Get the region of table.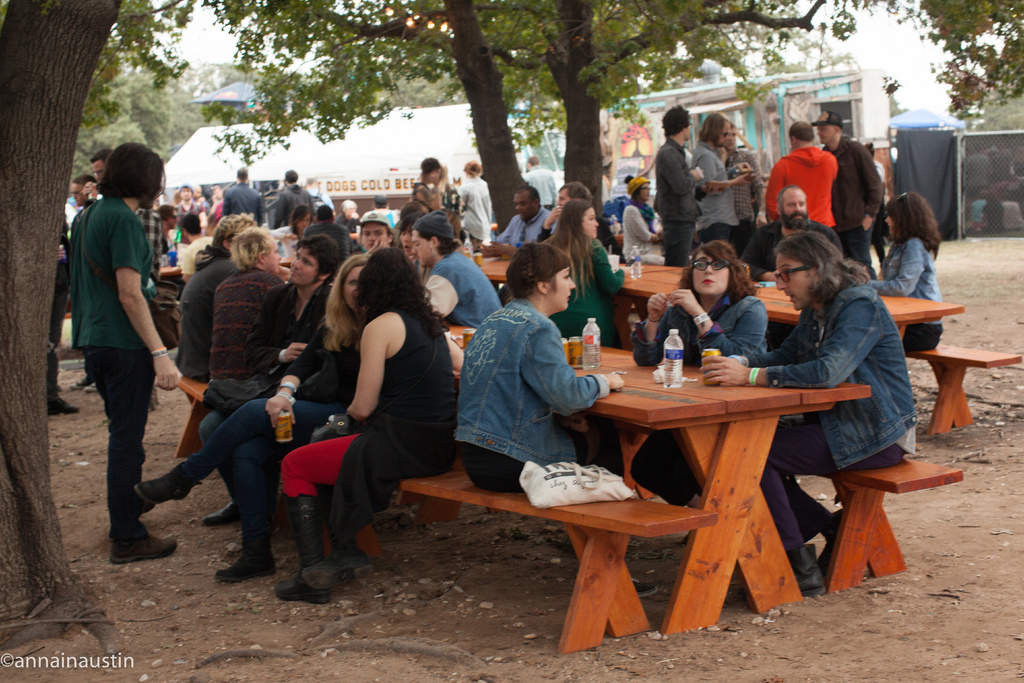
crop(433, 364, 904, 628).
